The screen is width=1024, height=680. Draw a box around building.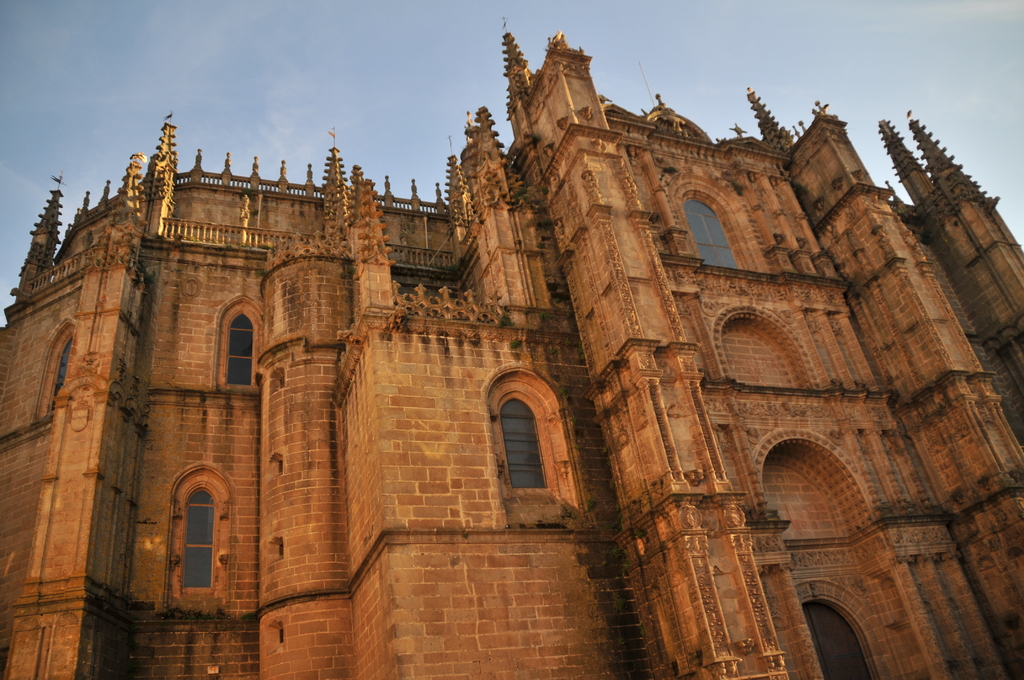
region(1, 32, 1023, 679).
